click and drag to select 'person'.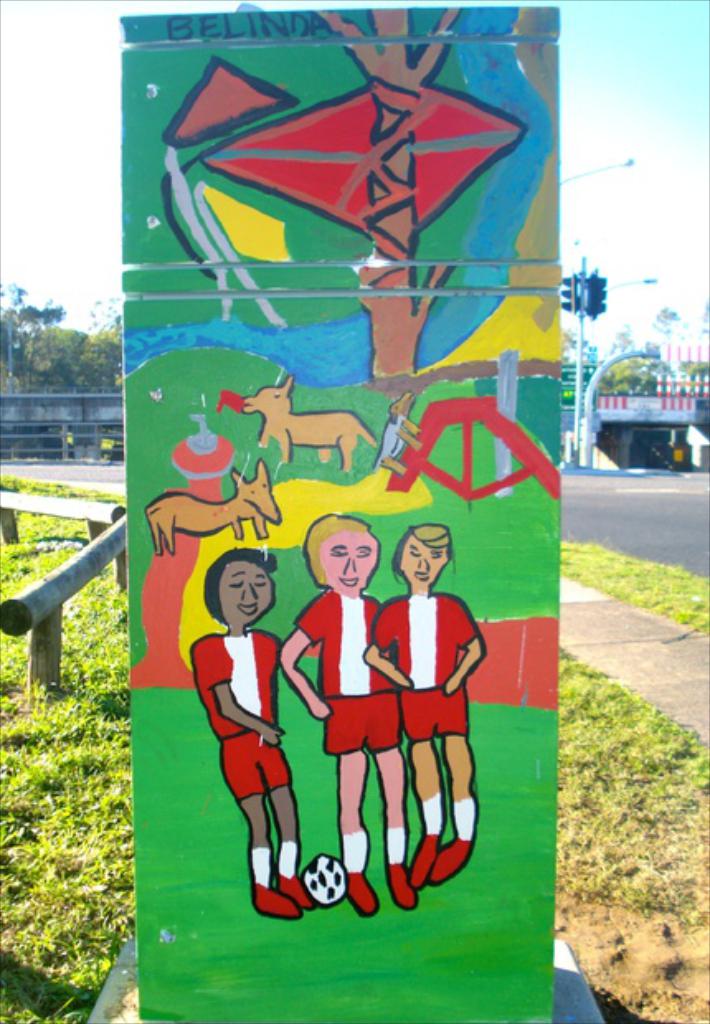
Selection: l=188, t=550, r=314, b=923.
